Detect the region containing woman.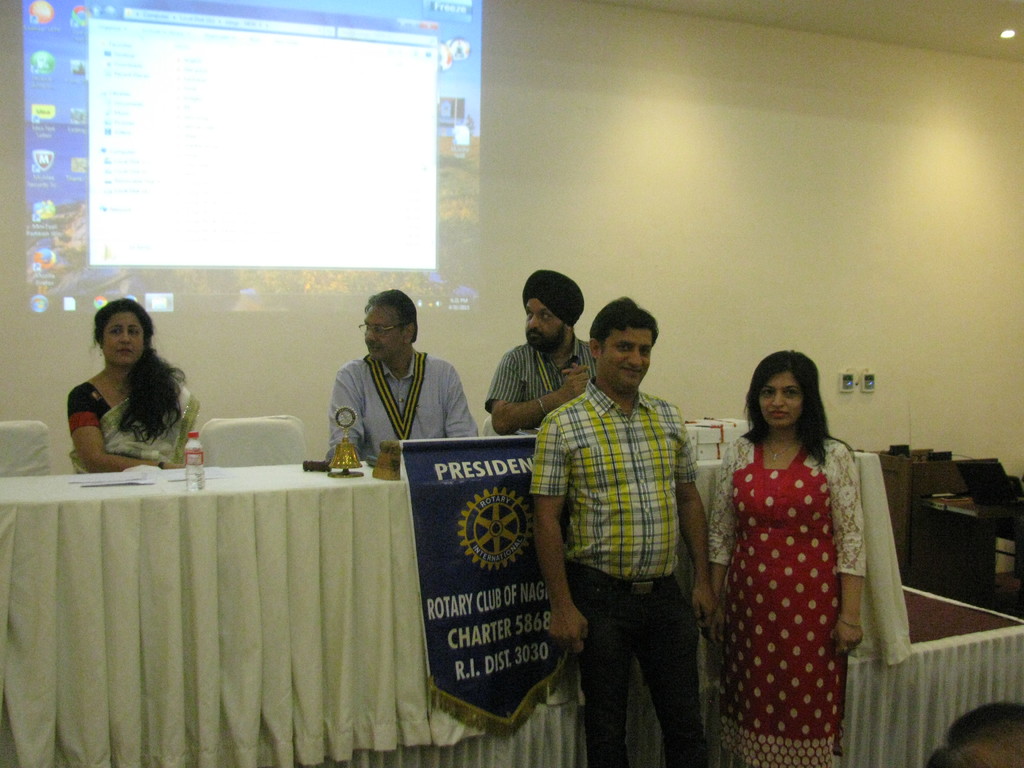
x1=702 y1=333 x2=870 y2=767.
